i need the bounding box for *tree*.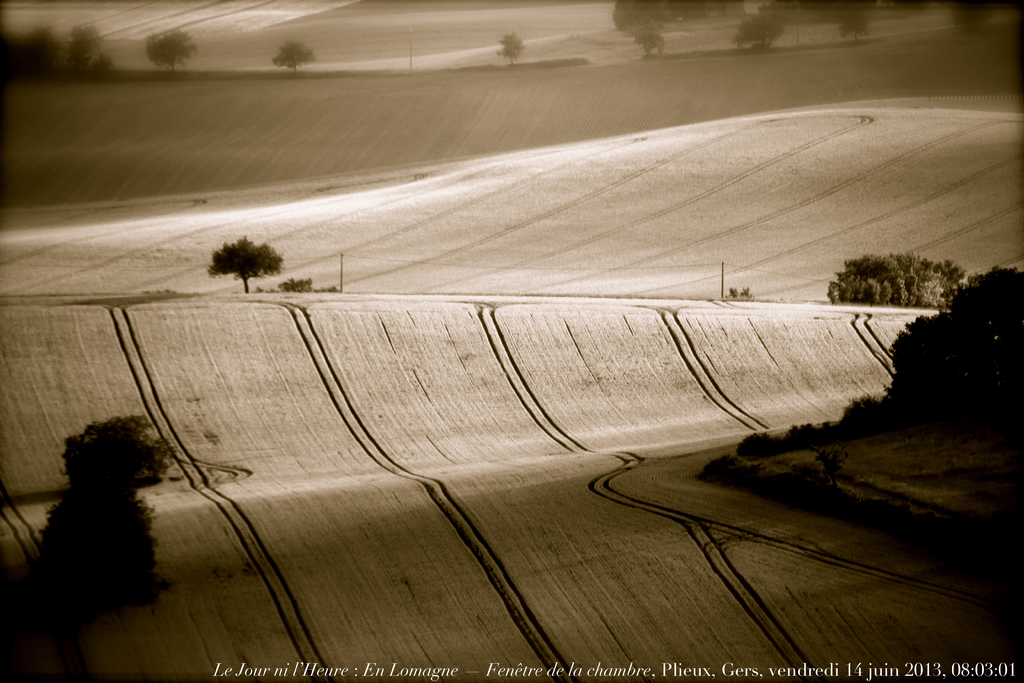
Here it is: bbox=[952, 0, 1003, 31].
